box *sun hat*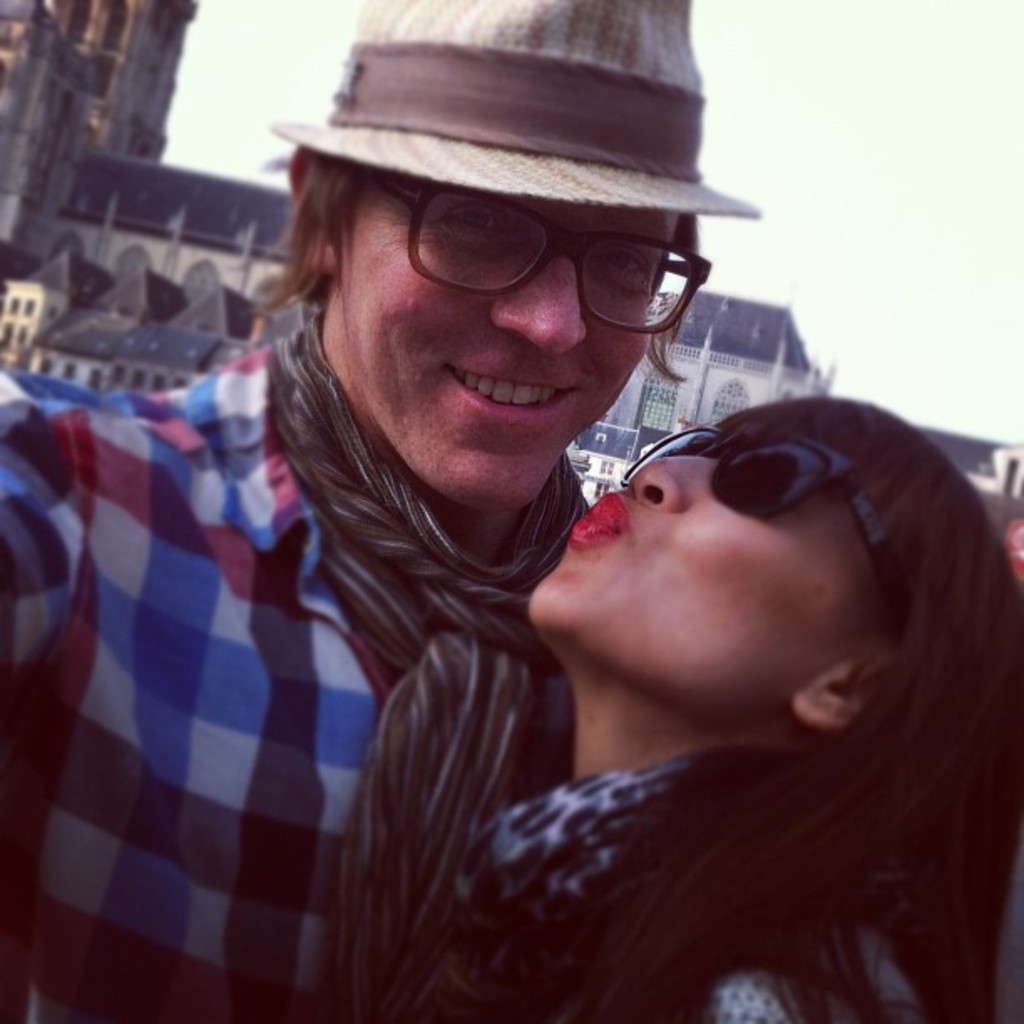
crop(266, 0, 771, 221)
